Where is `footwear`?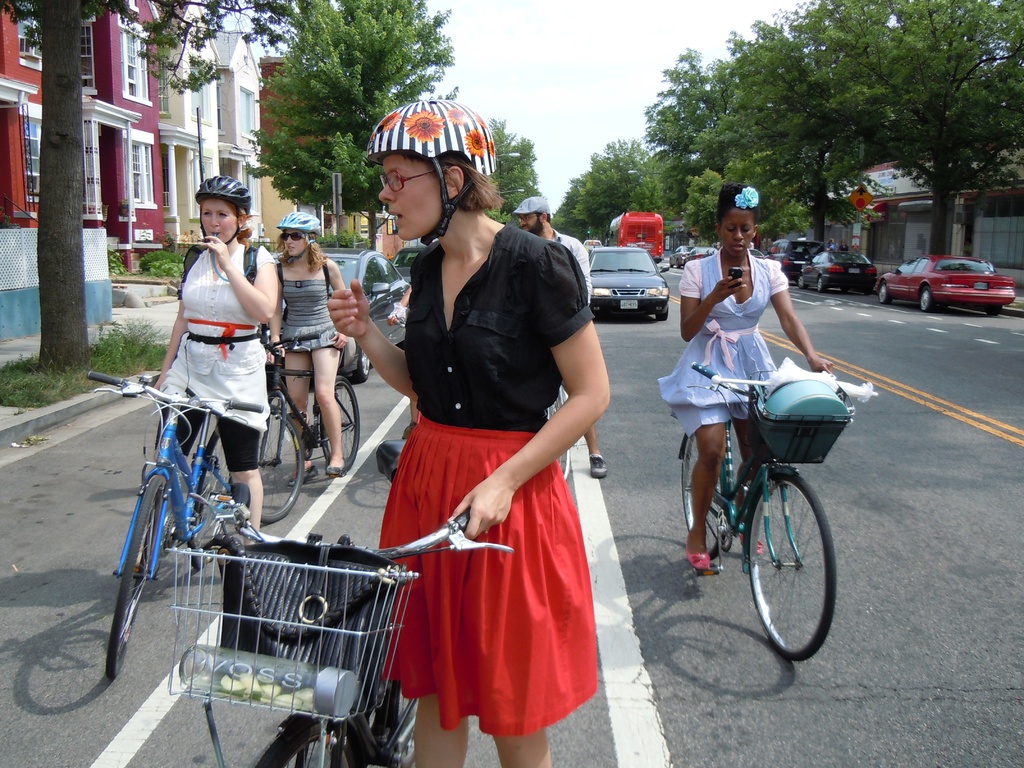
<region>291, 458, 318, 481</region>.
